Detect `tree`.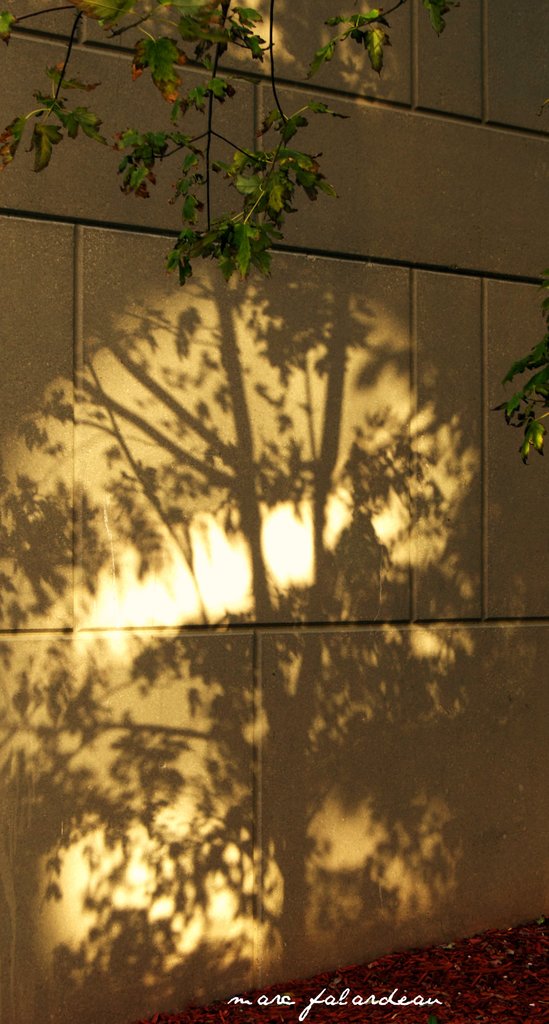
Detected at BBox(0, 0, 467, 283).
